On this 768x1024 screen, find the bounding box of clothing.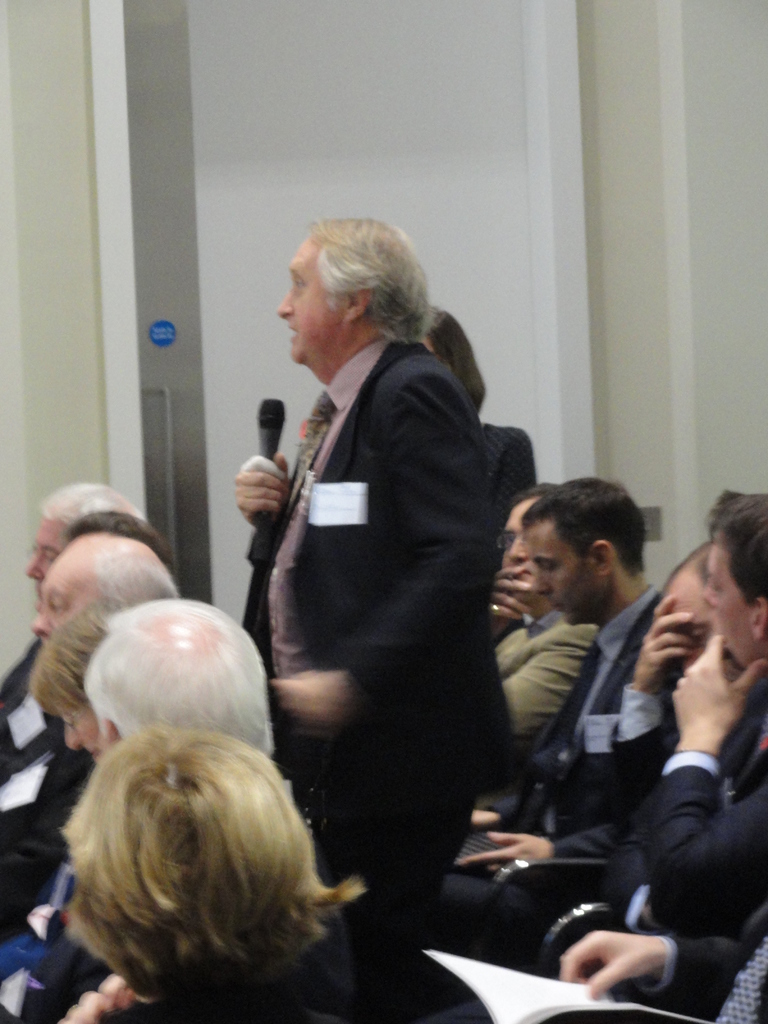
Bounding box: bbox=[488, 584, 668, 825].
